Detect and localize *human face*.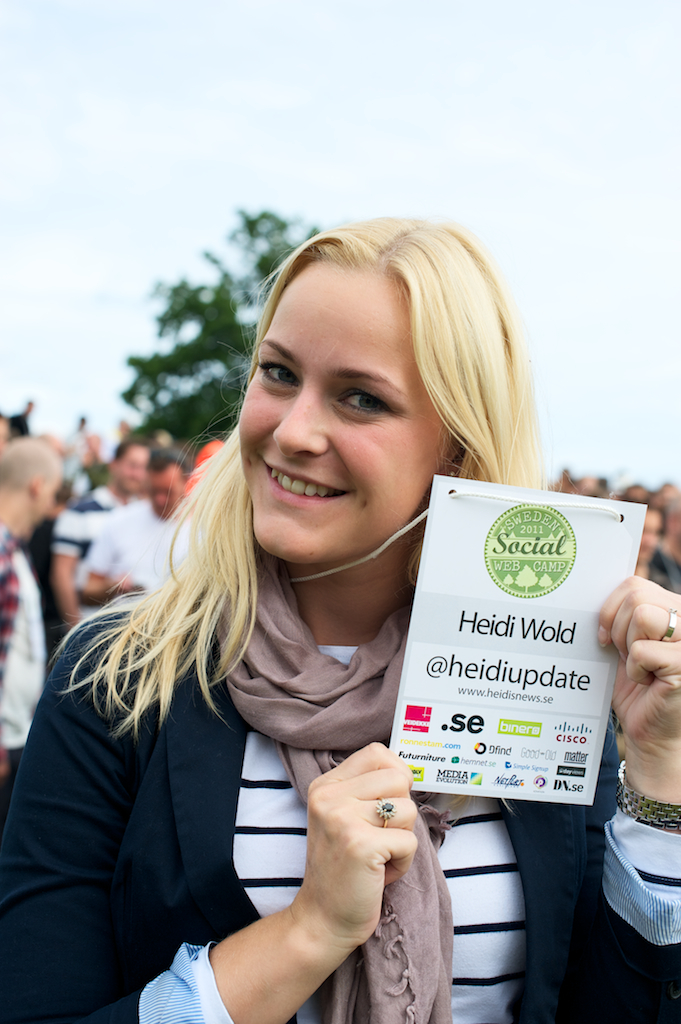
Localized at 239 257 455 564.
